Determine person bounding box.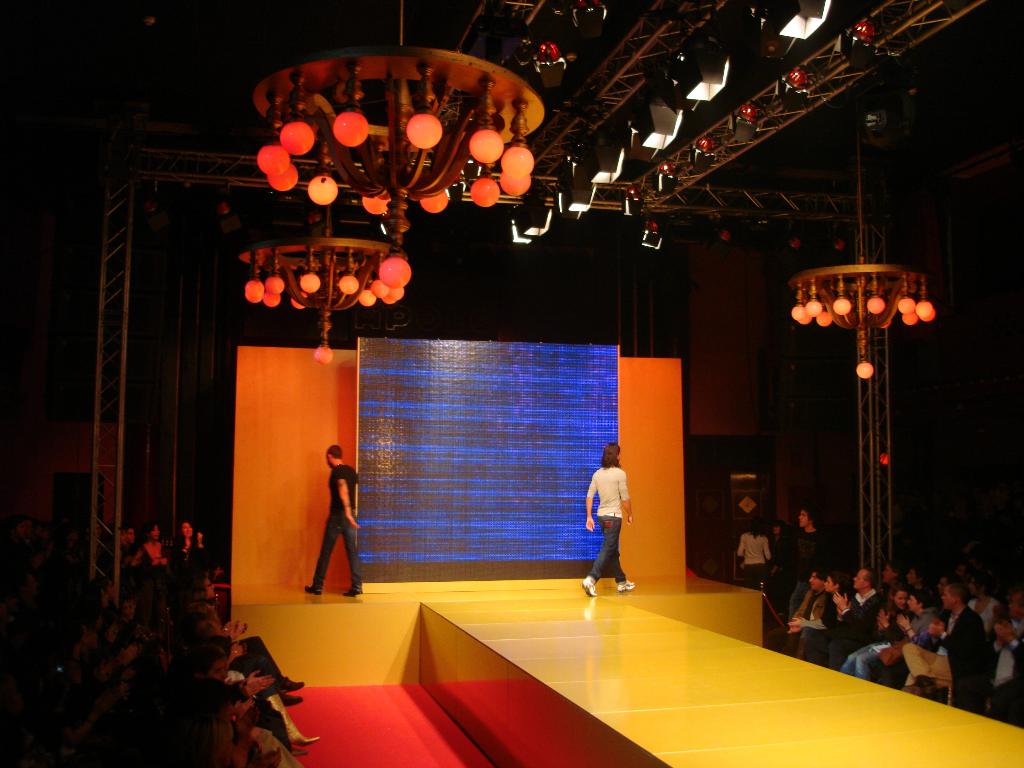
Determined: (732, 520, 770, 591).
